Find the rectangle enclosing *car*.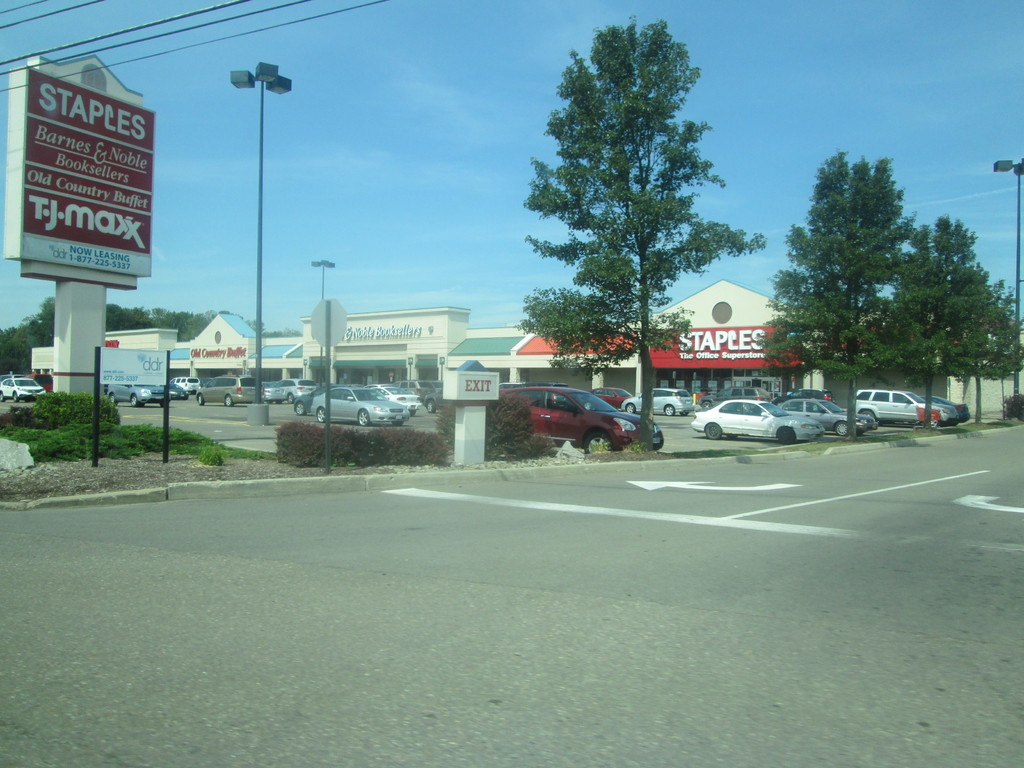
(378, 382, 424, 414).
